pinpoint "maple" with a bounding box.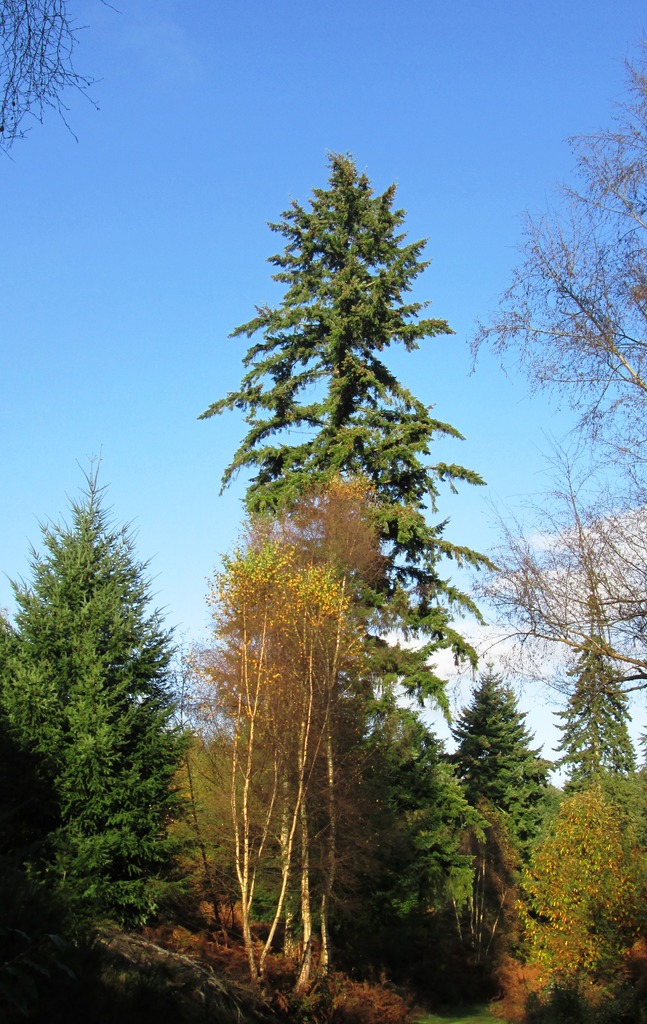
{"left": 6, "top": 458, "right": 181, "bottom": 939}.
